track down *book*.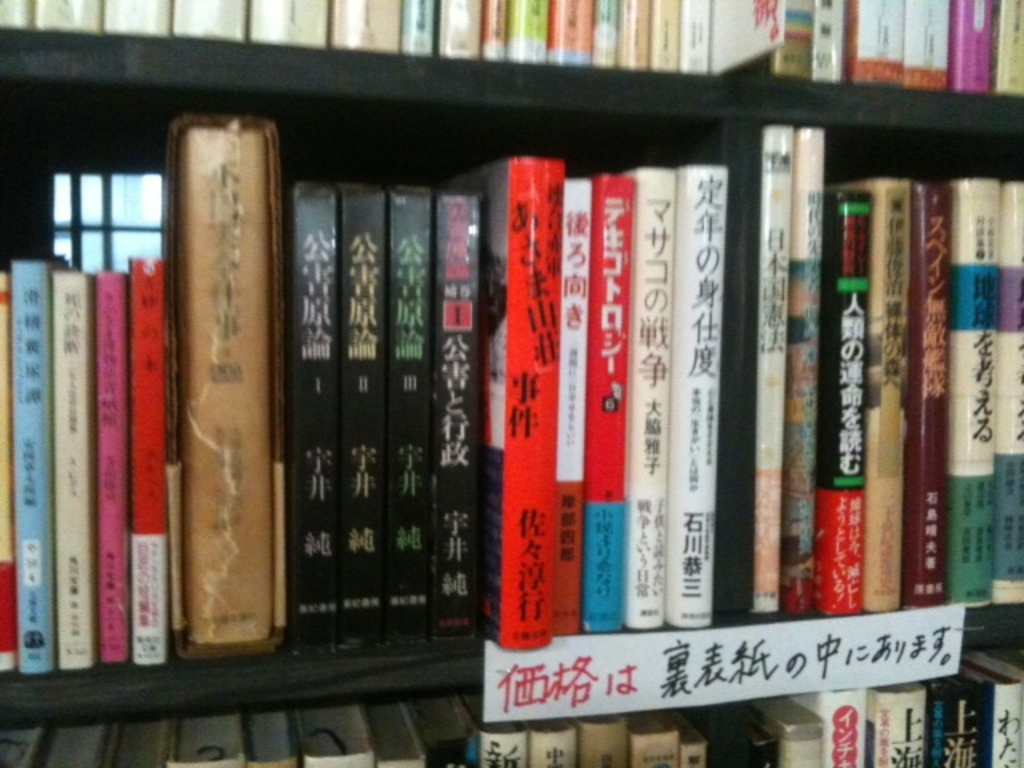
Tracked to detection(669, 154, 718, 642).
